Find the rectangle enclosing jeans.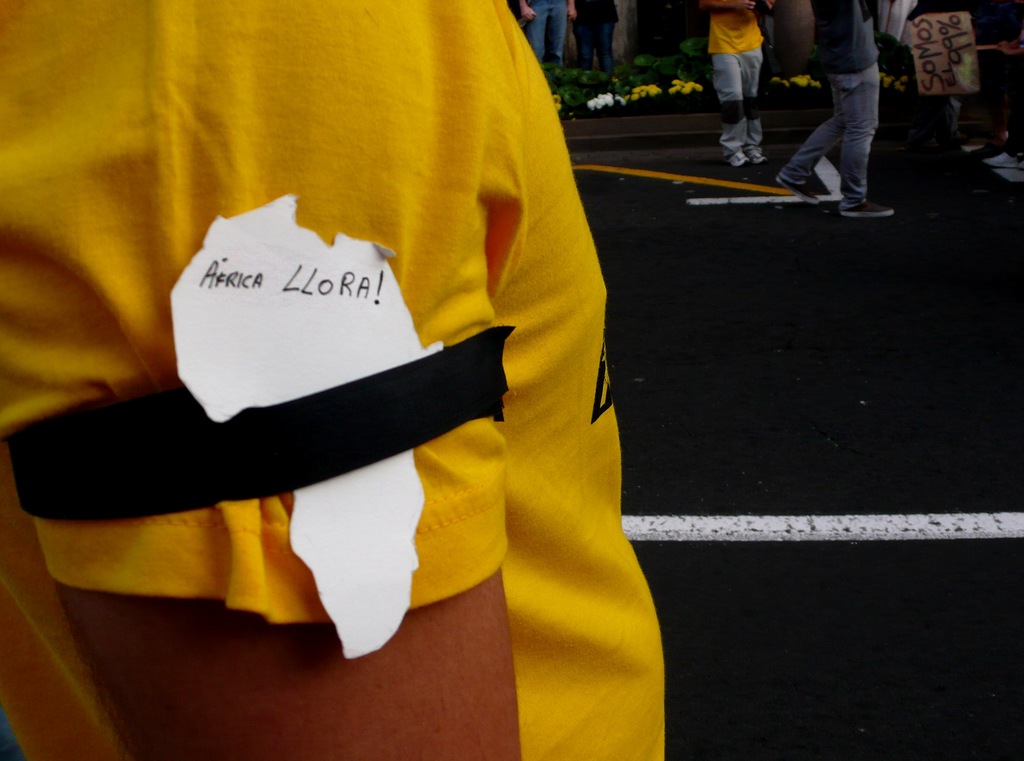
Rect(788, 54, 902, 198).
